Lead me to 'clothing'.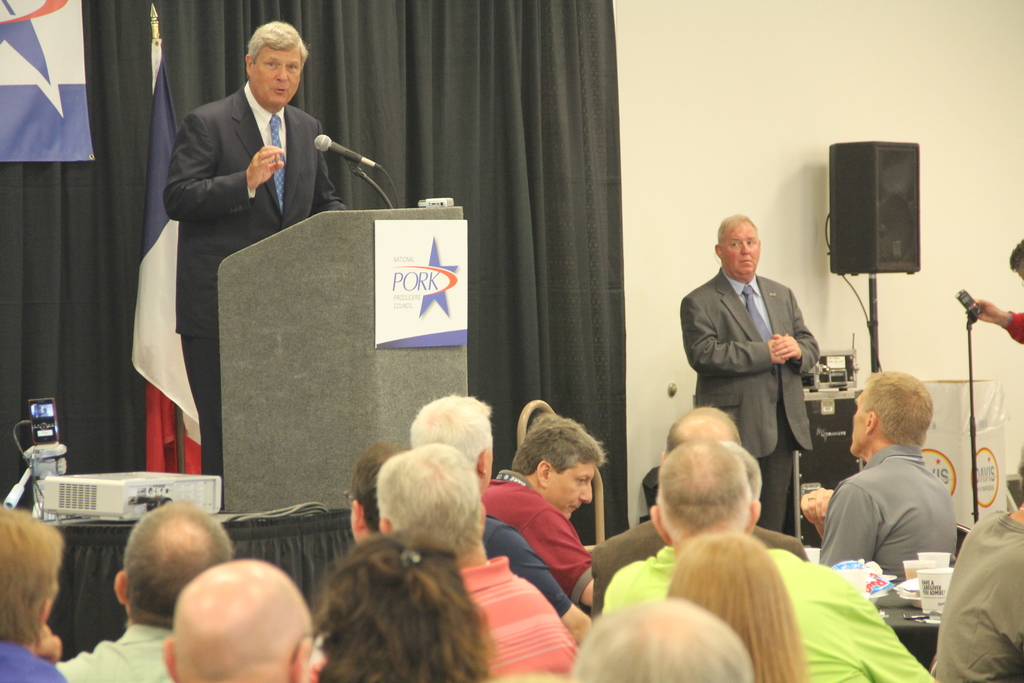
Lead to {"left": 0, "top": 641, "right": 76, "bottom": 682}.
